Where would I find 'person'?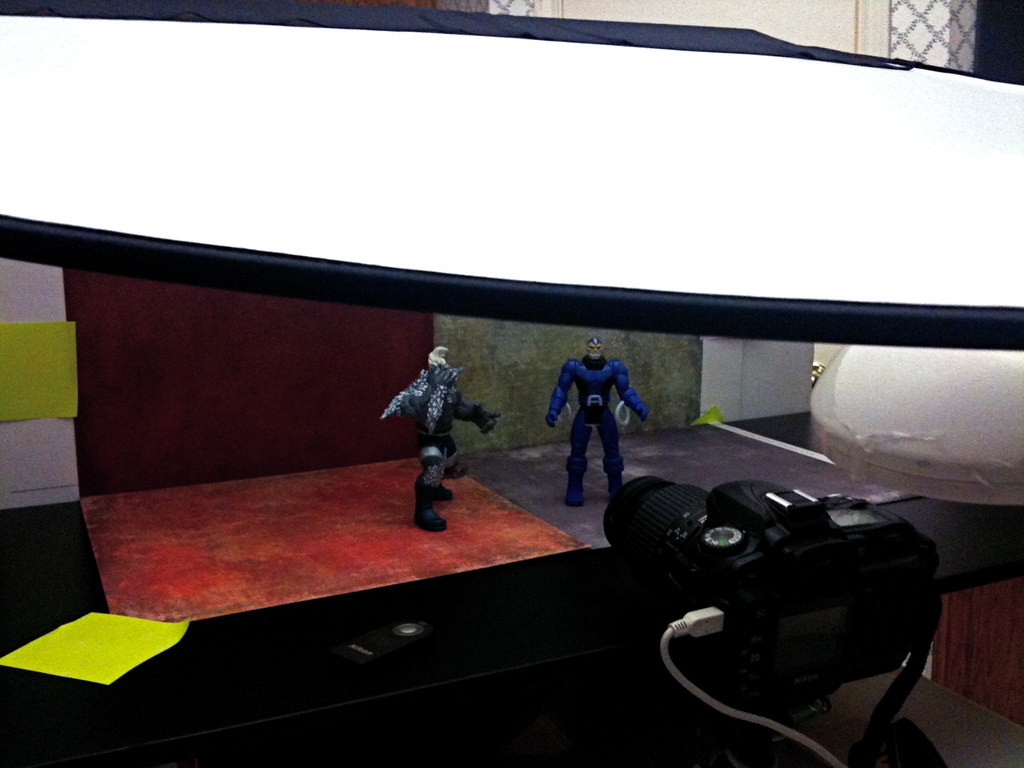
At region(545, 332, 641, 526).
